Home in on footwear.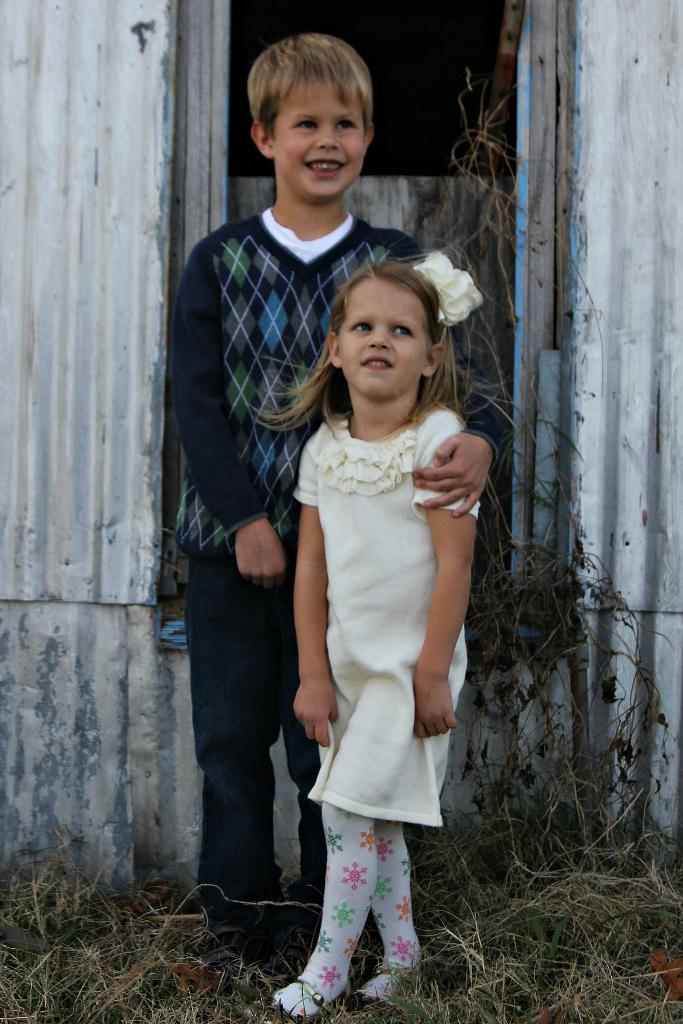
Homed in at bbox=(203, 923, 249, 963).
